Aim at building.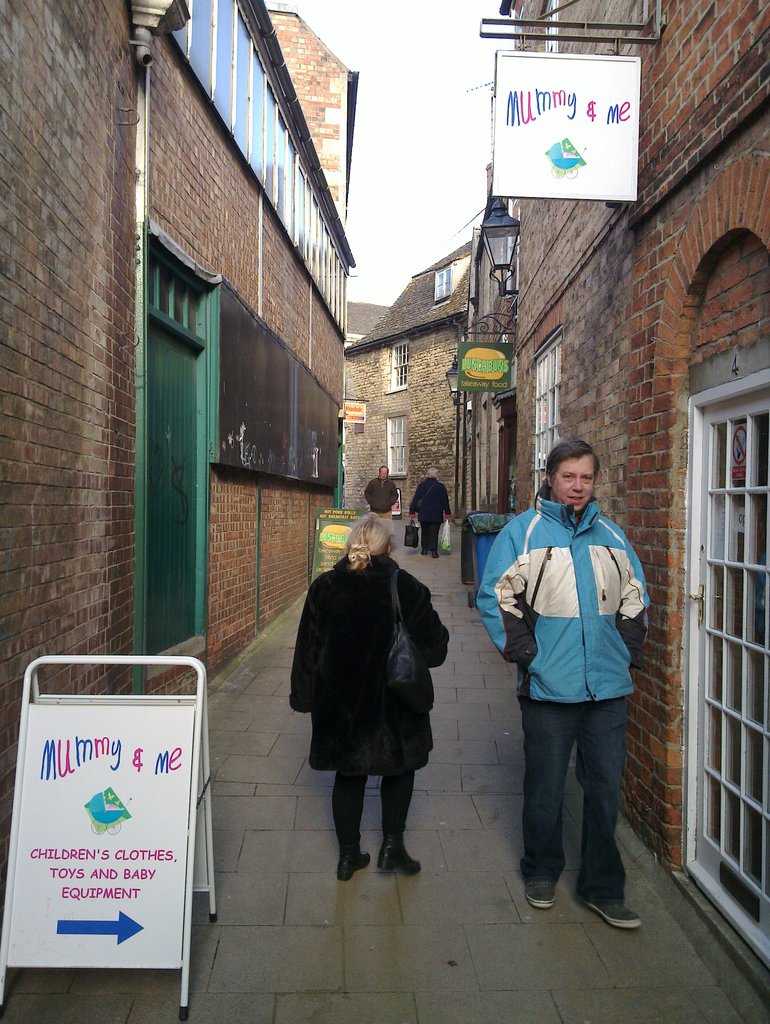
Aimed at box=[0, 0, 352, 697].
